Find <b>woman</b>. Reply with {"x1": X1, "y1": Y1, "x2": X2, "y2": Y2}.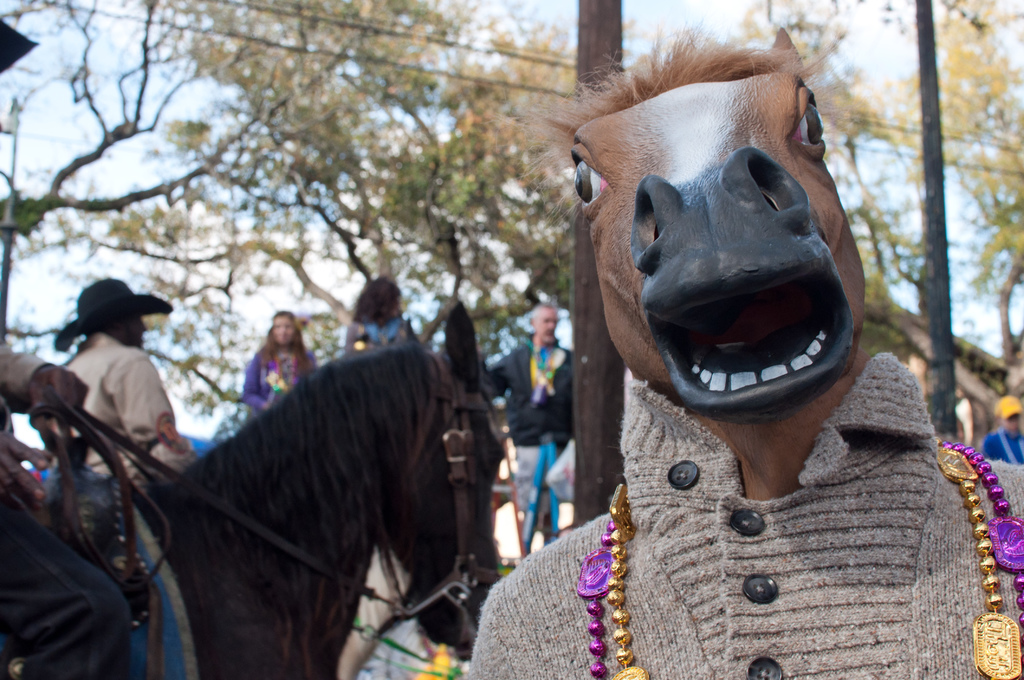
{"x1": 335, "y1": 269, "x2": 424, "y2": 356}.
